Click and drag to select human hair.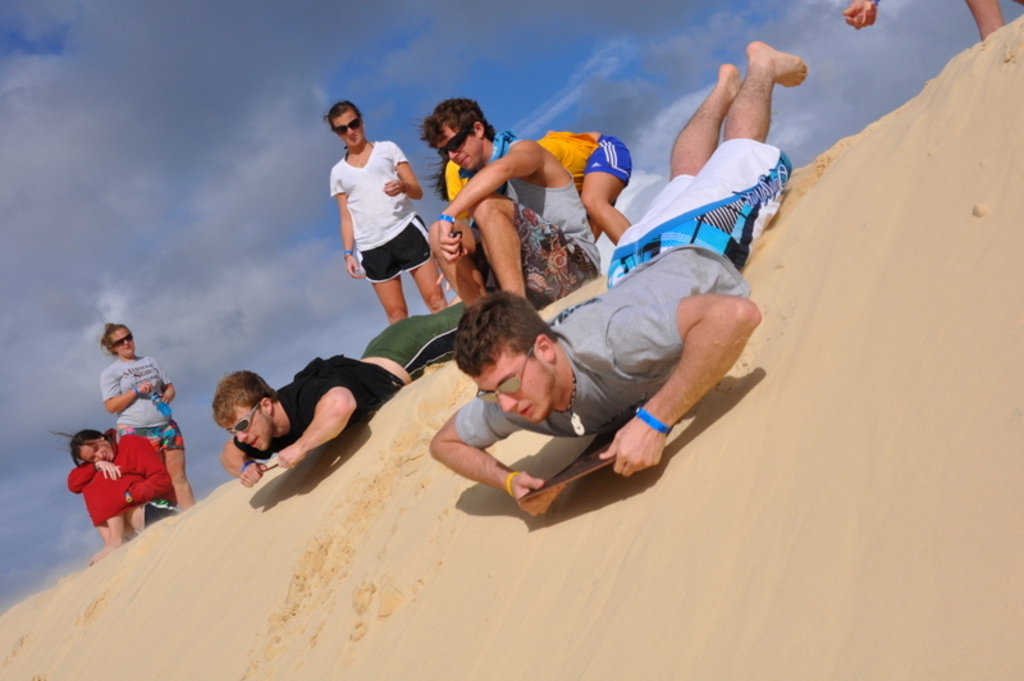
Selection: <box>100,321,132,356</box>.
